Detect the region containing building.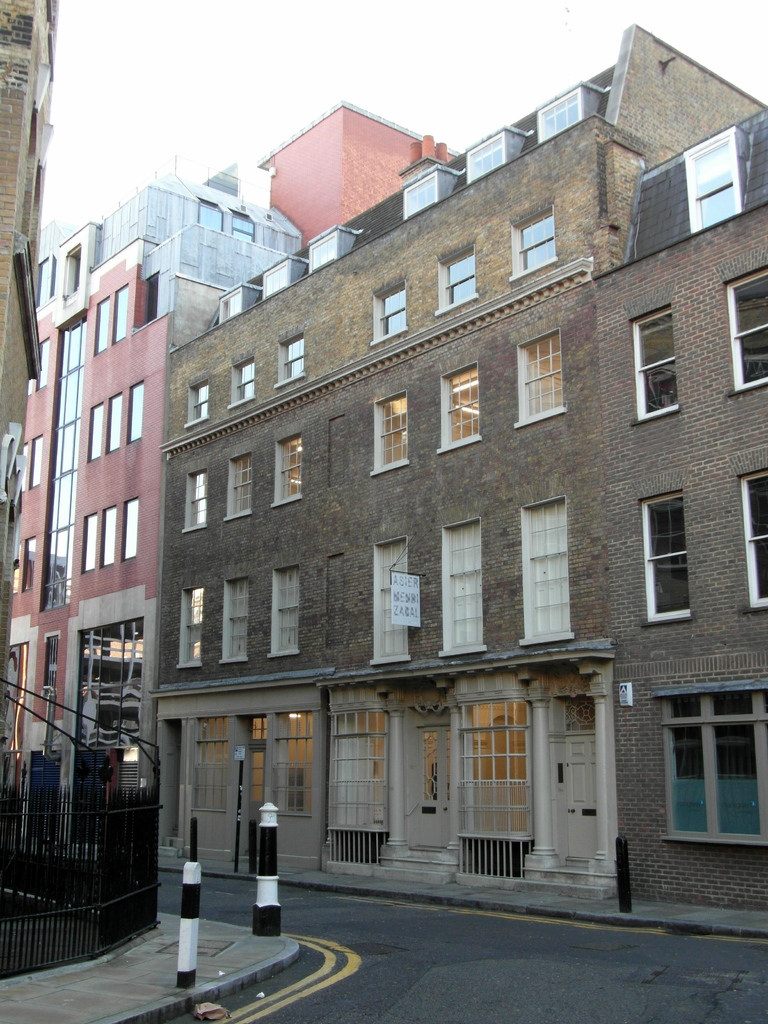
bbox(150, 29, 767, 908).
